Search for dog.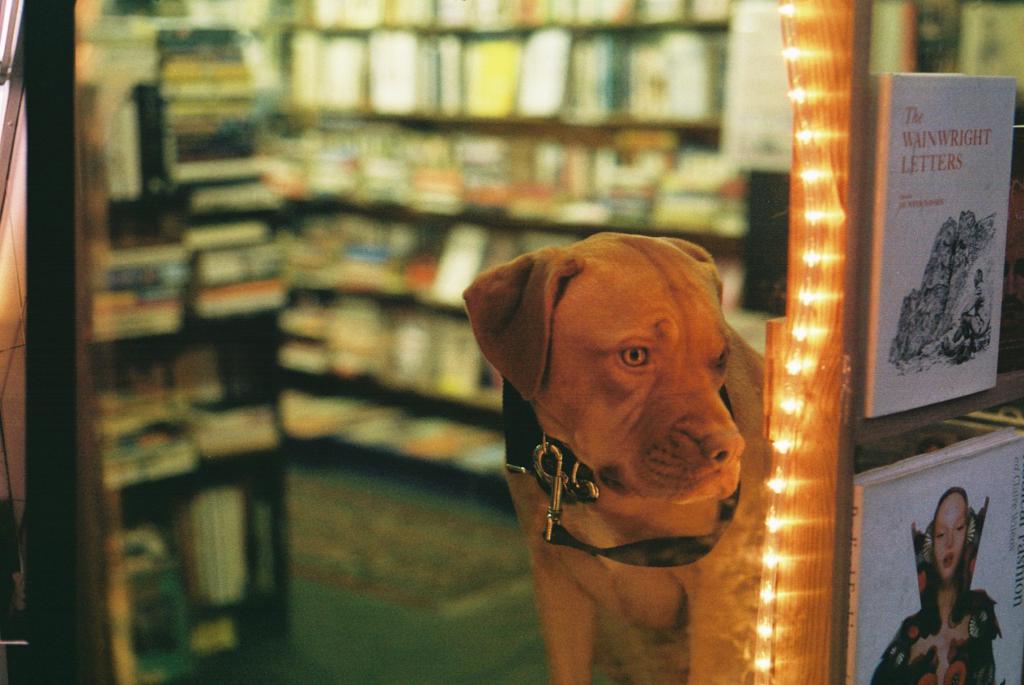
Found at (x1=457, y1=235, x2=768, y2=684).
